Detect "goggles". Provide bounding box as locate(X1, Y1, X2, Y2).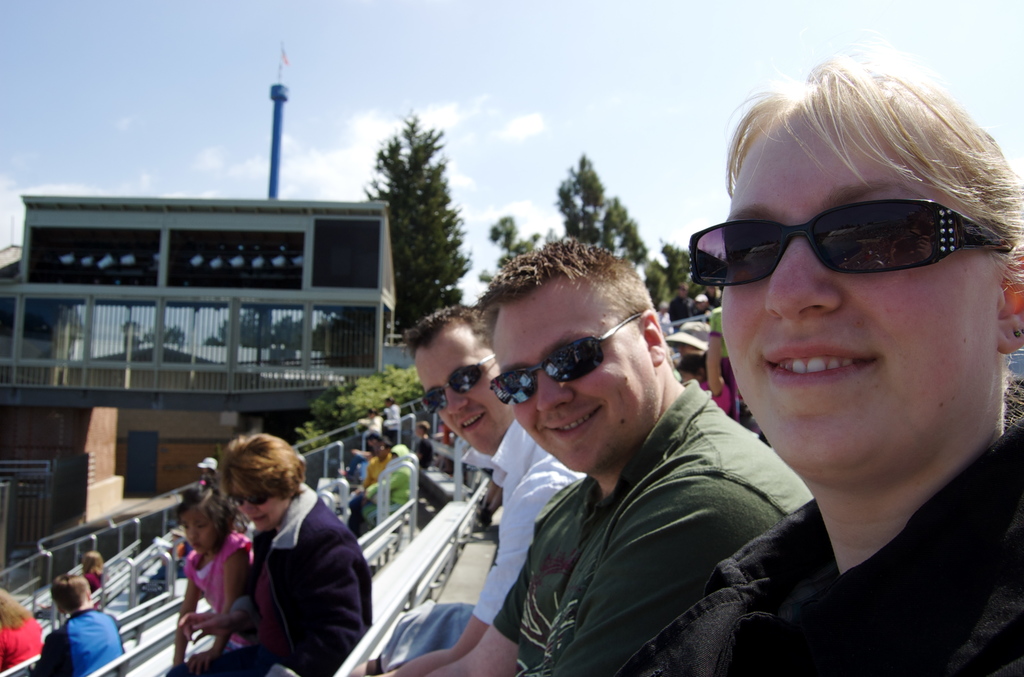
locate(484, 326, 646, 408).
